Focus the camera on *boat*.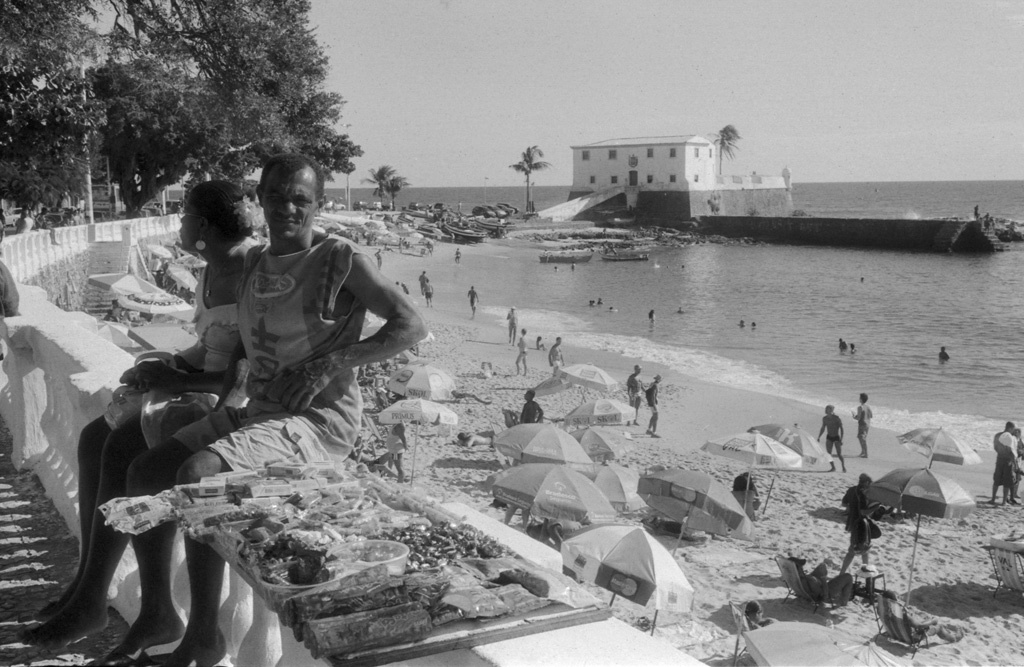
Focus region: 443:212:488:240.
